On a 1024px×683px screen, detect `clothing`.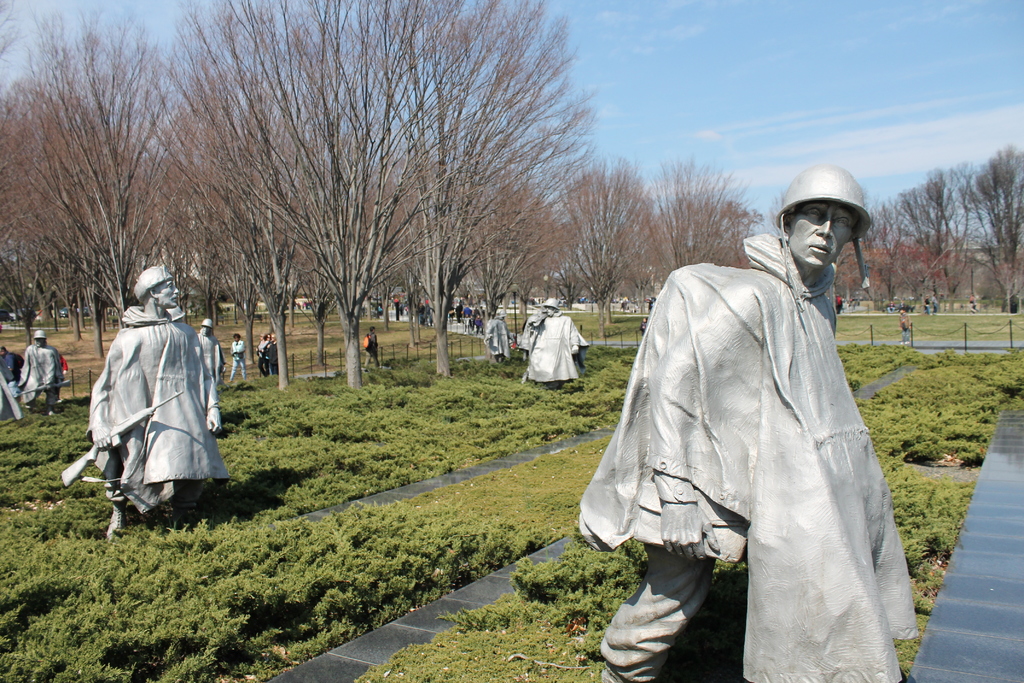
detection(15, 339, 68, 414).
